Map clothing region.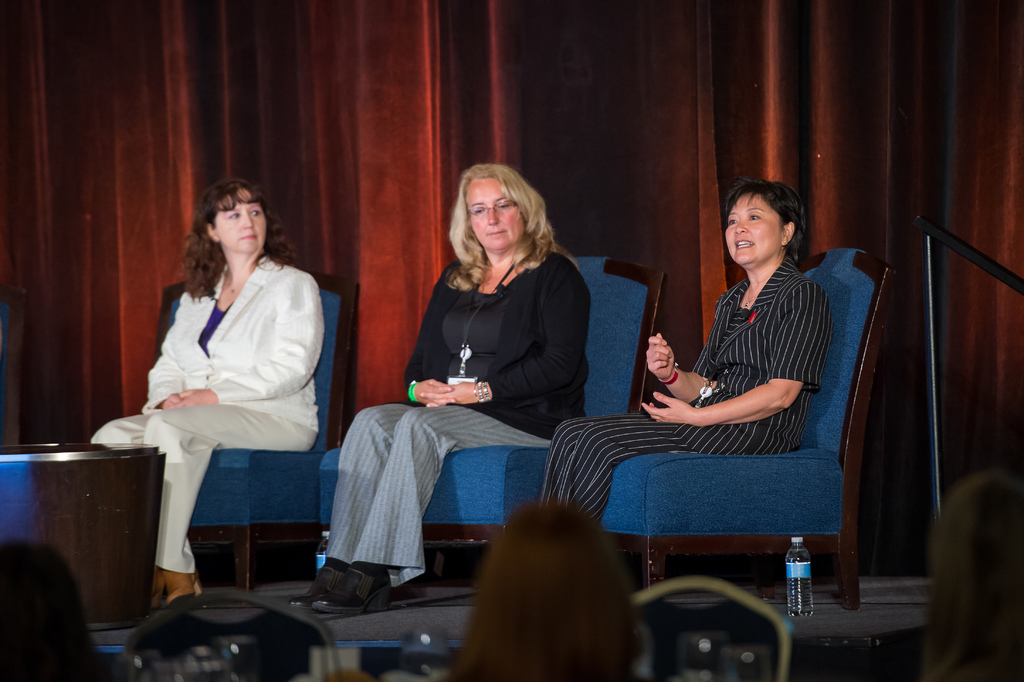
Mapped to <box>113,235,320,549</box>.
